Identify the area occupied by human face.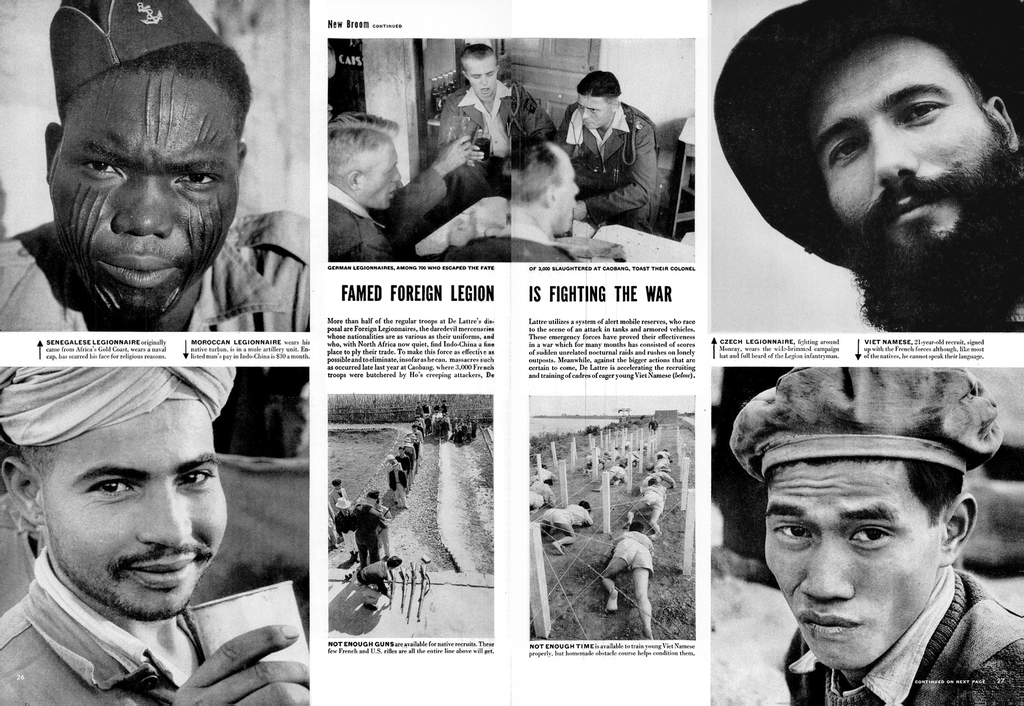
Area: locate(335, 483, 344, 490).
